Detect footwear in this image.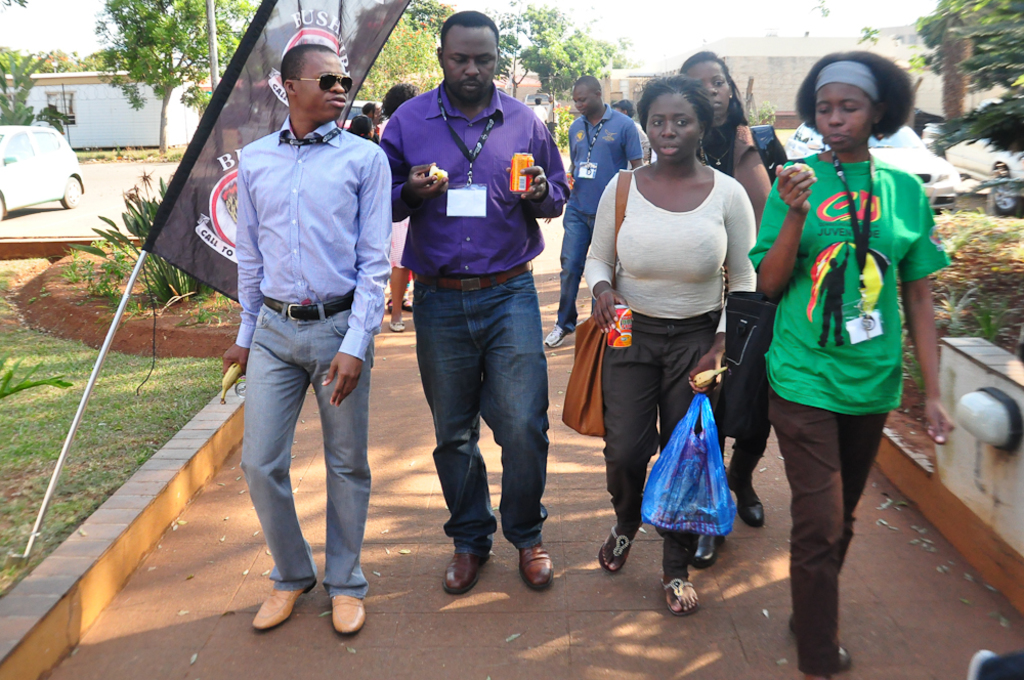
Detection: (517,540,556,592).
